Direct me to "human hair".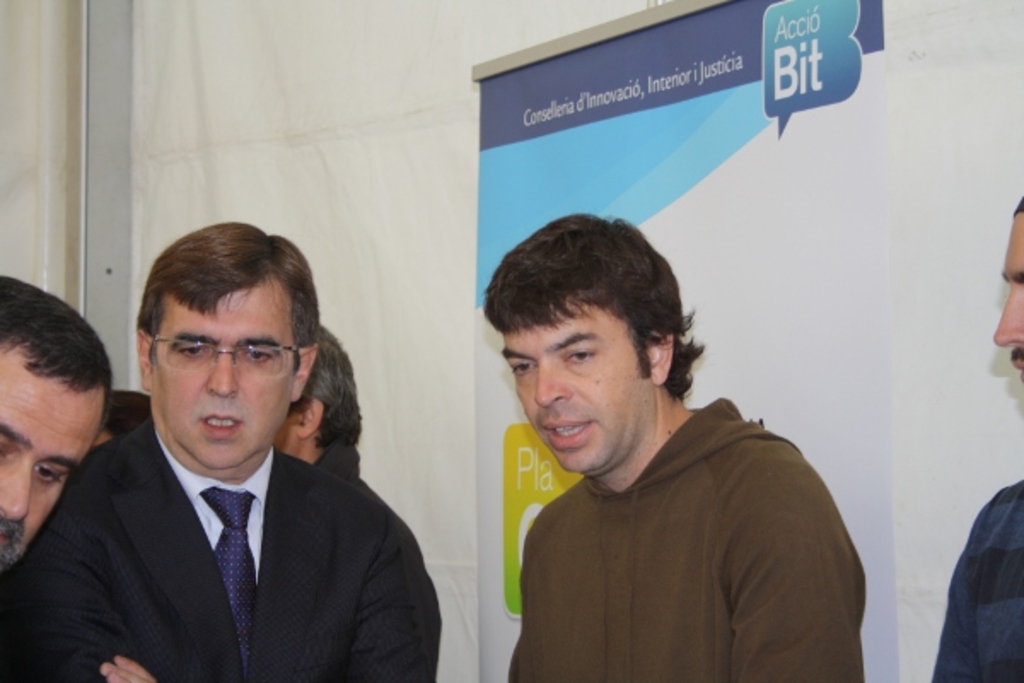
Direction: [488,213,698,429].
